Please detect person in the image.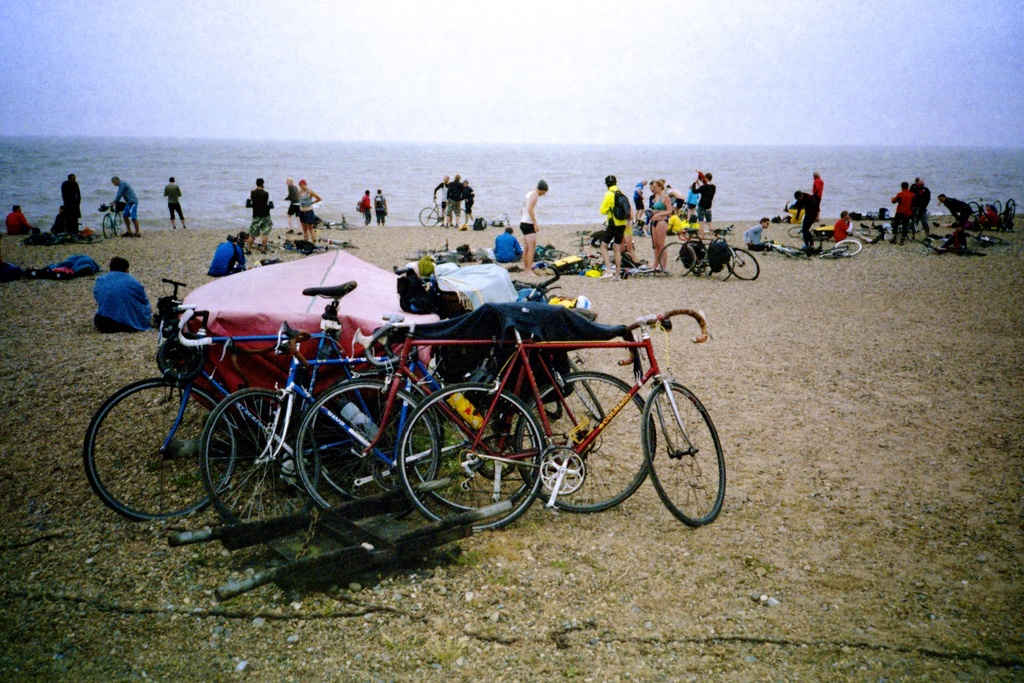
790/193/812/236.
